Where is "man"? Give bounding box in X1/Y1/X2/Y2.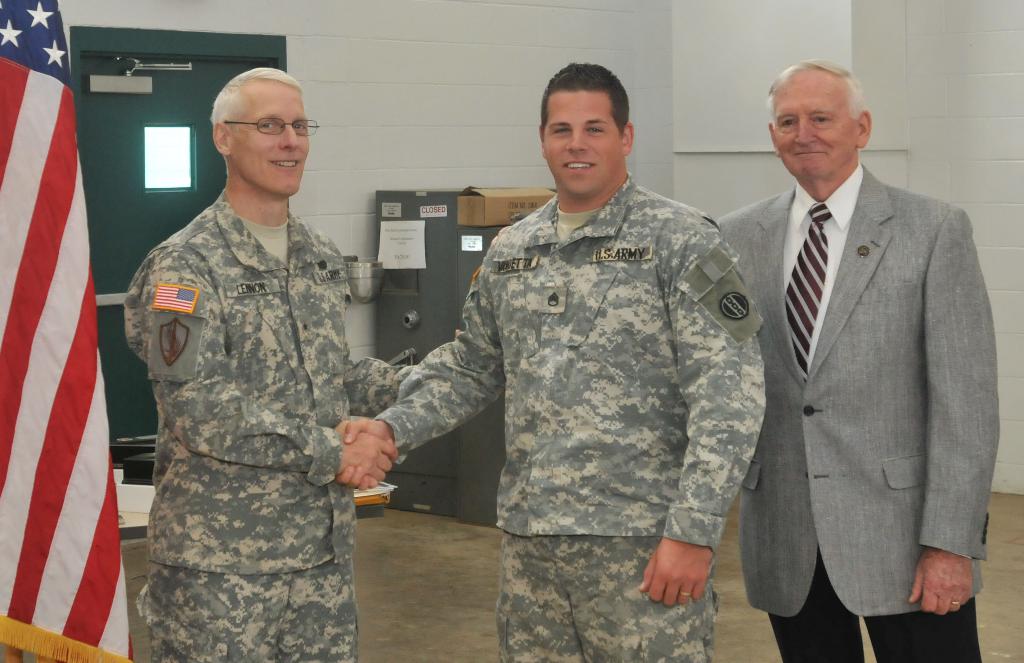
713/60/1000/661.
